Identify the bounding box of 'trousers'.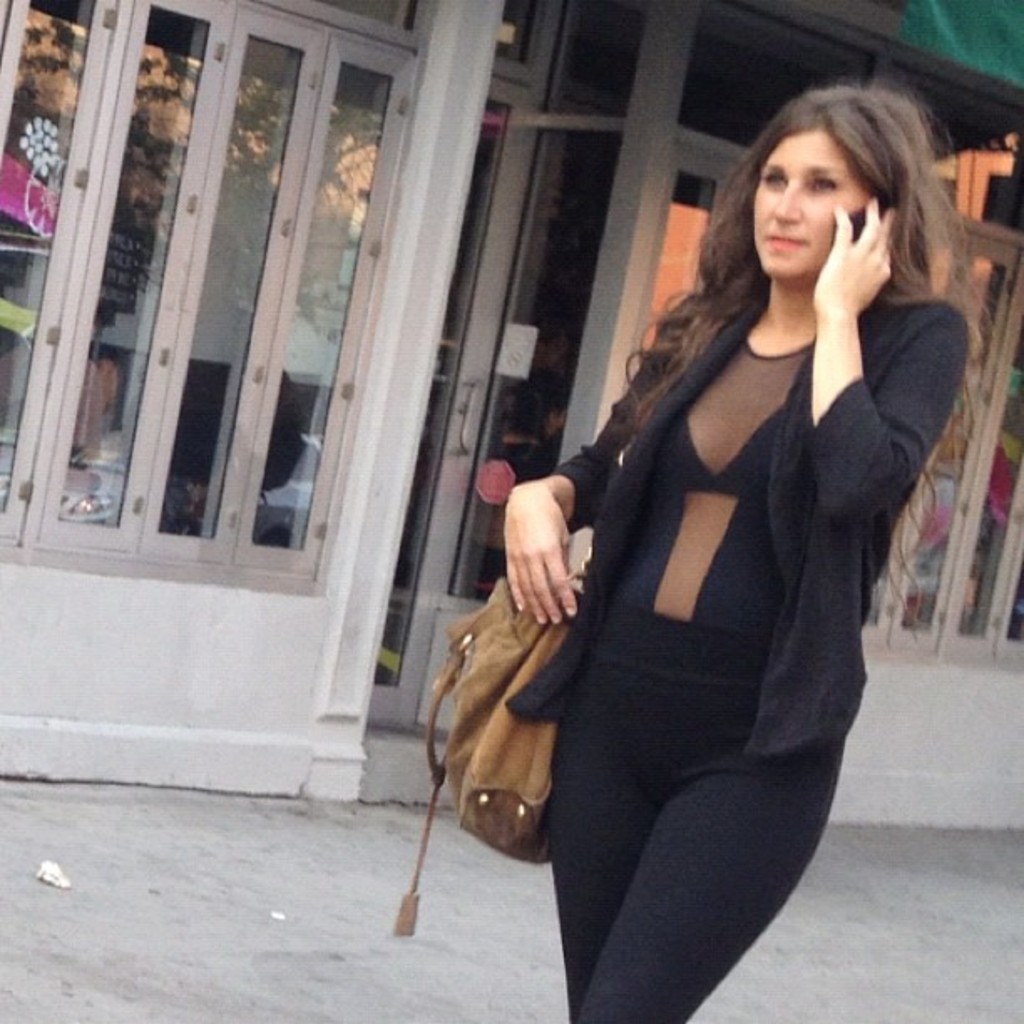
box(529, 612, 843, 1022).
